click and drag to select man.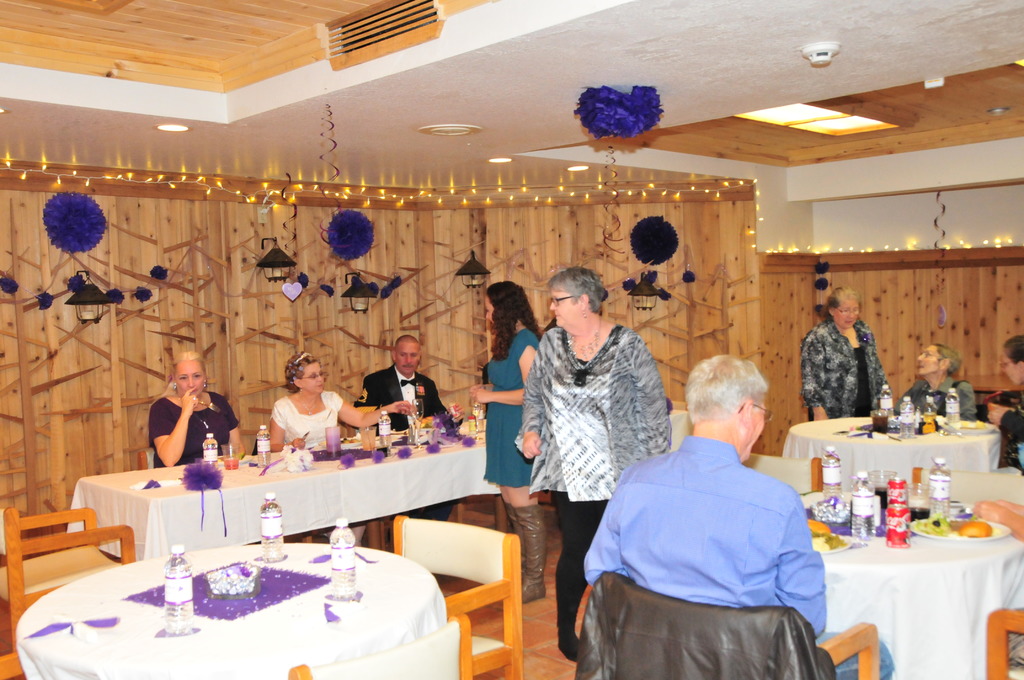
Selection: bbox(362, 334, 458, 435).
